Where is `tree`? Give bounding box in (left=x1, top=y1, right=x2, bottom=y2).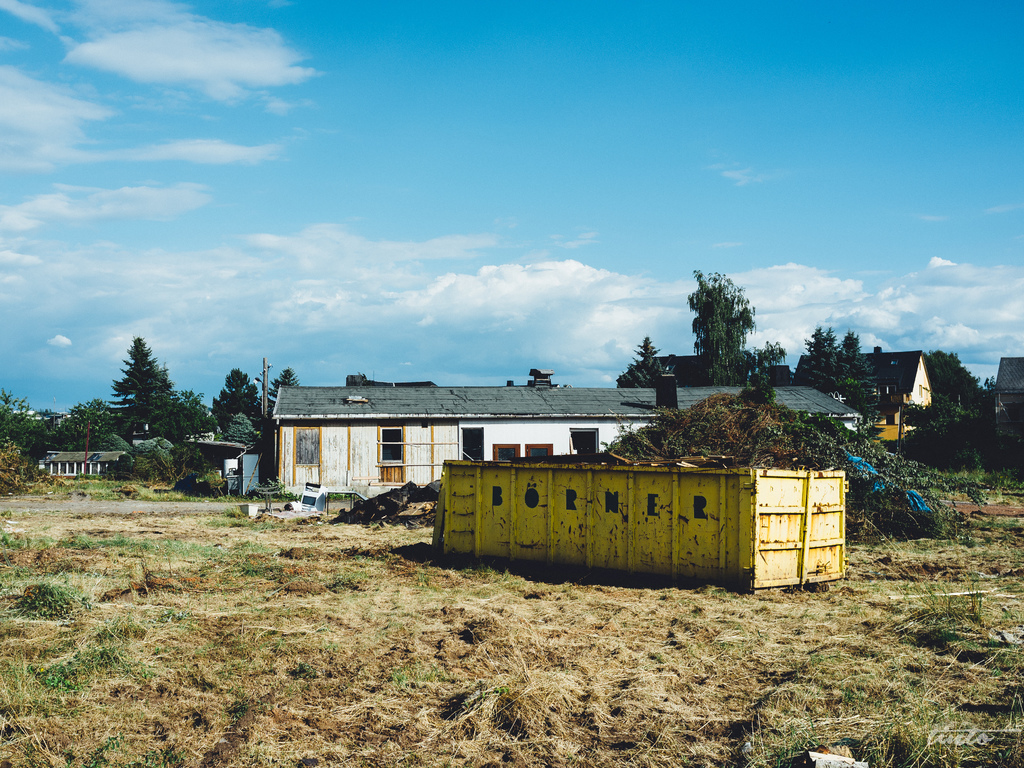
(left=826, top=321, right=860, bottom=426).
